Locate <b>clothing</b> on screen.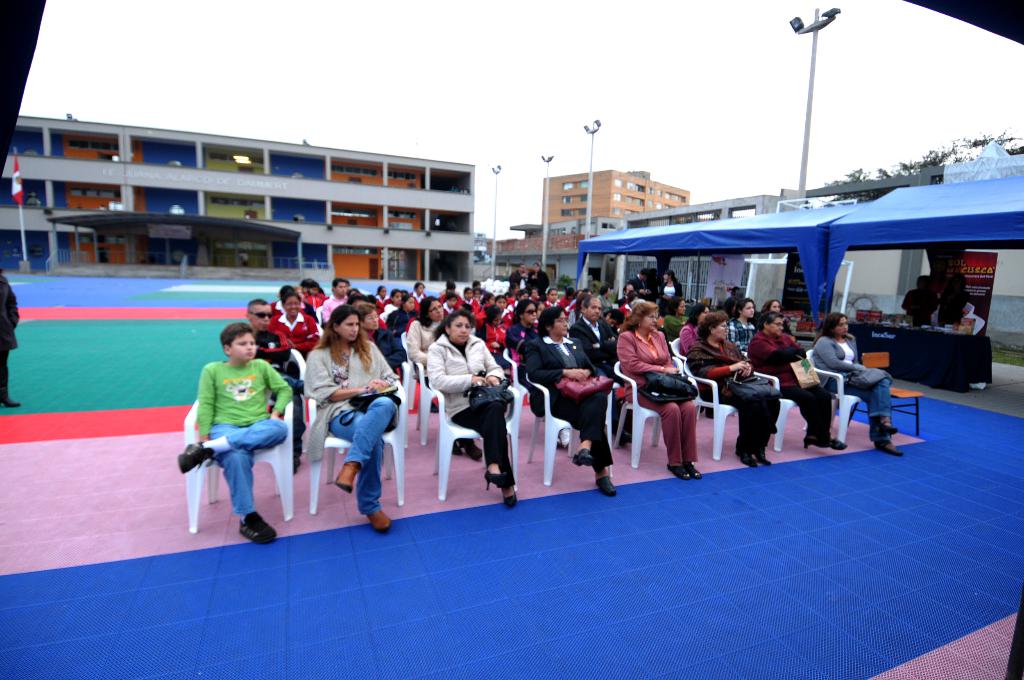
On screen at bbox=(463, 297, 479, 313).
